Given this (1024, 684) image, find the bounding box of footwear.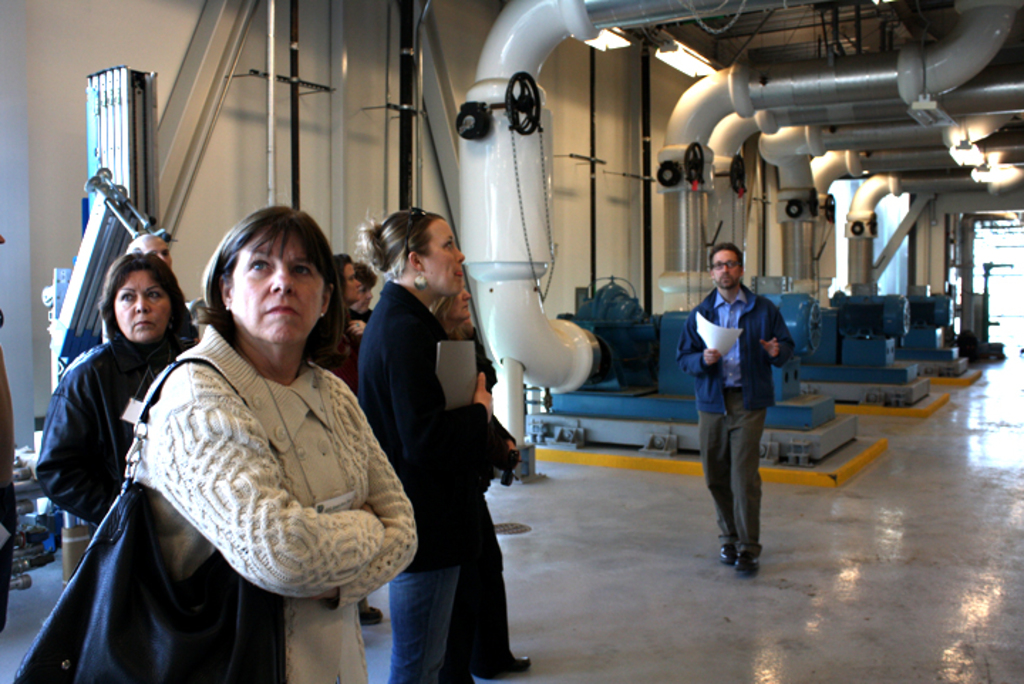
bbox(710, 519, 778, 577).
